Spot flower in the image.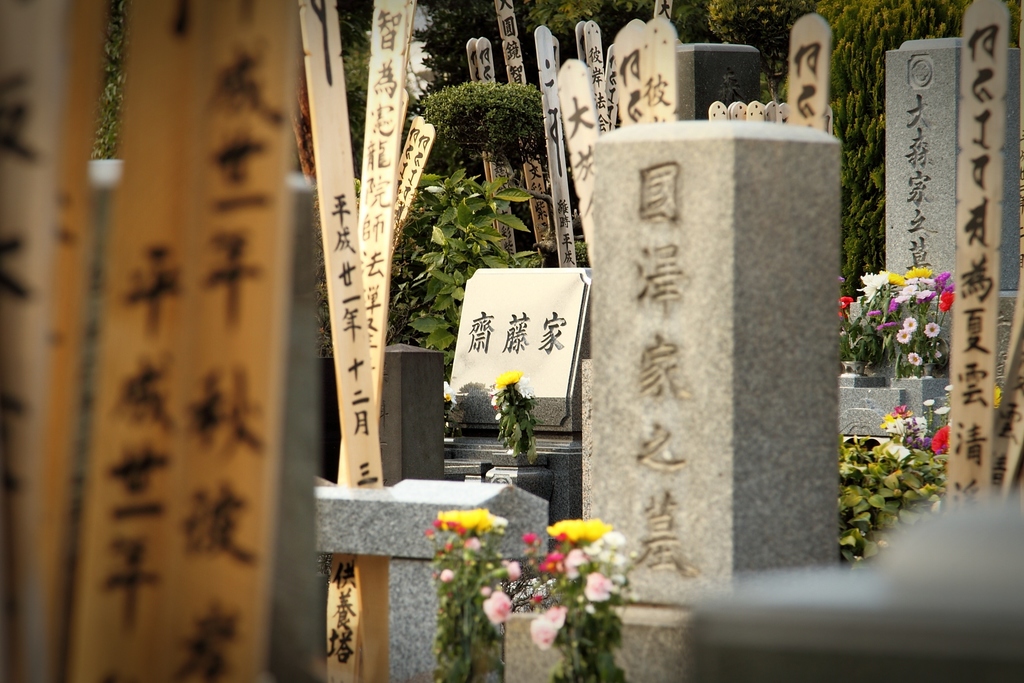
flower found at l=837, t=272, r=848, b=284.
